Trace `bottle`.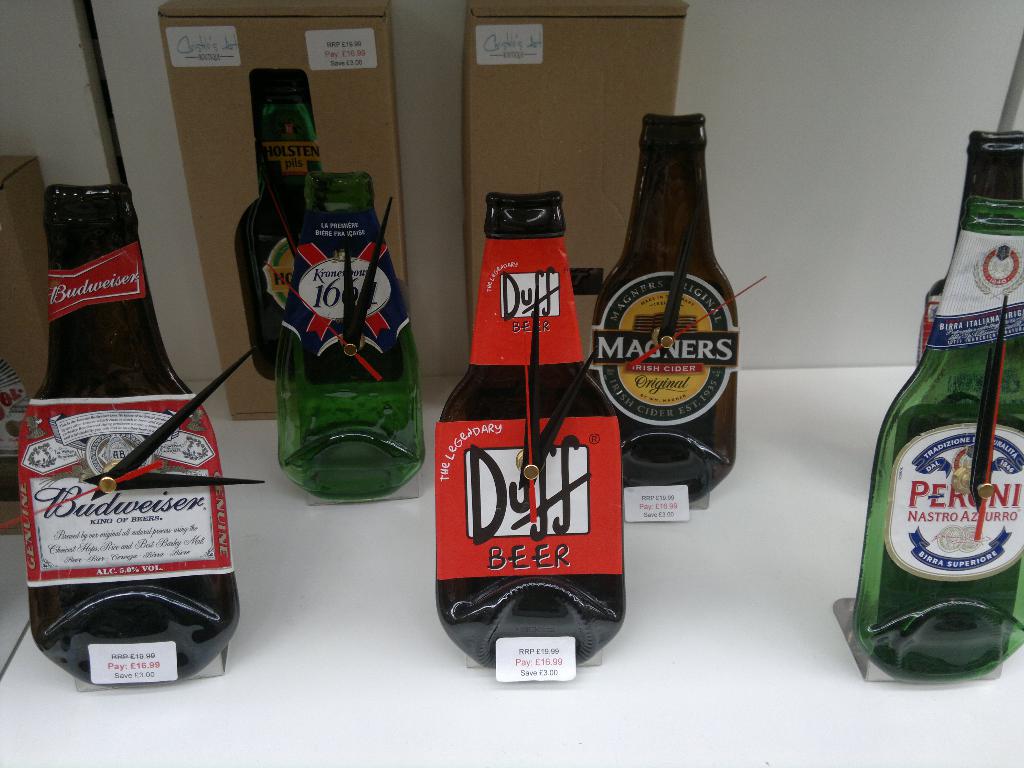
Traced to crop(10, 182, 243, 685).
